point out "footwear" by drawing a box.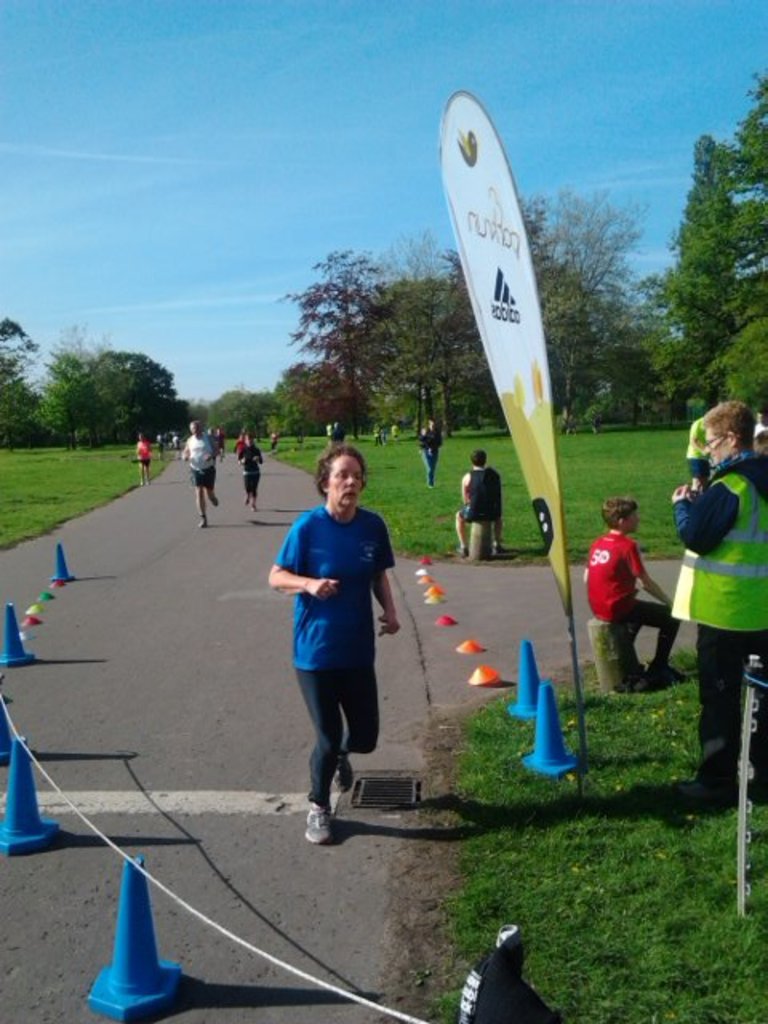
x1=670 y1=781 x2=739 y2=806.
